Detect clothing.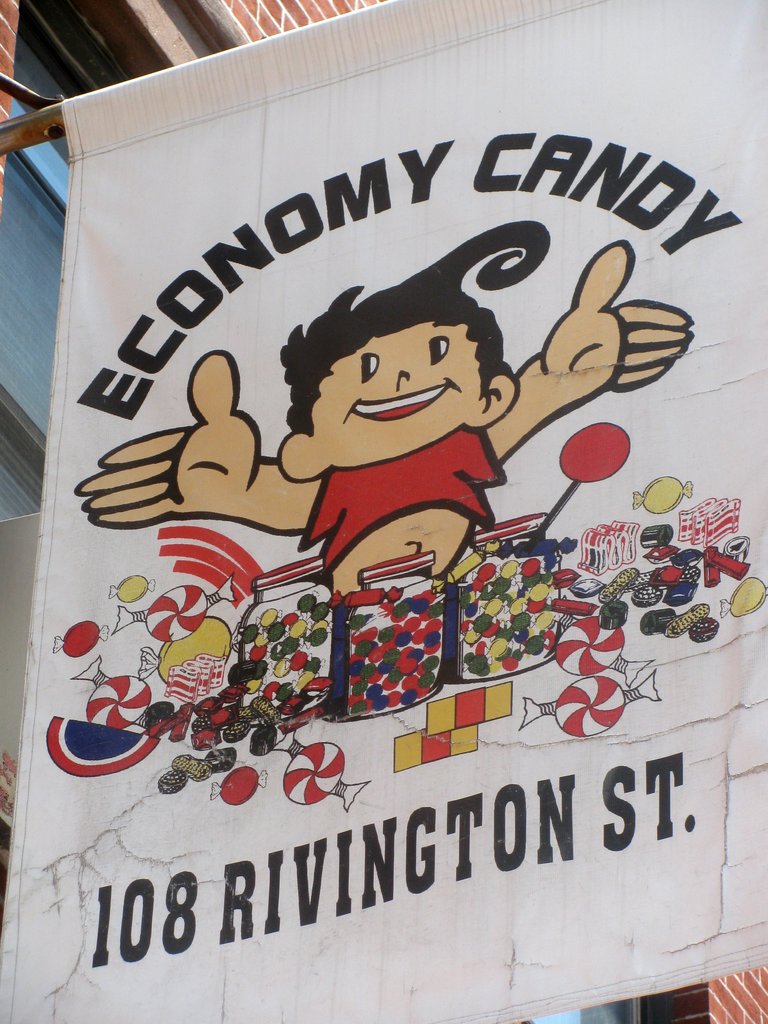
Detected at detection(303, 431, 527, 580).
